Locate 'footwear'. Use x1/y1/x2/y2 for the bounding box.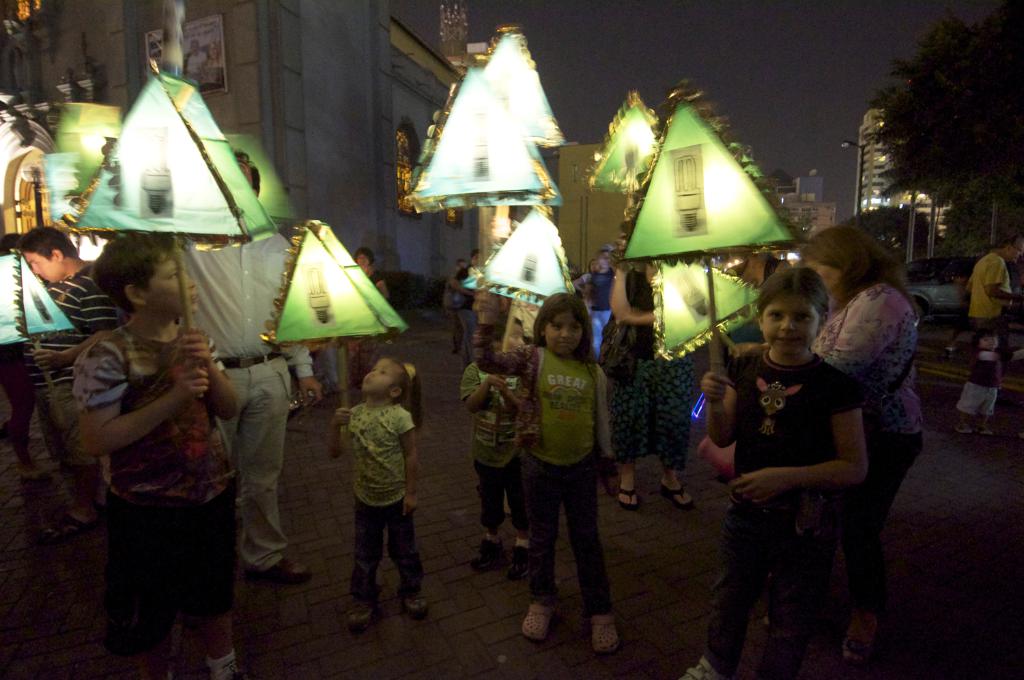
980/425/995/436.
